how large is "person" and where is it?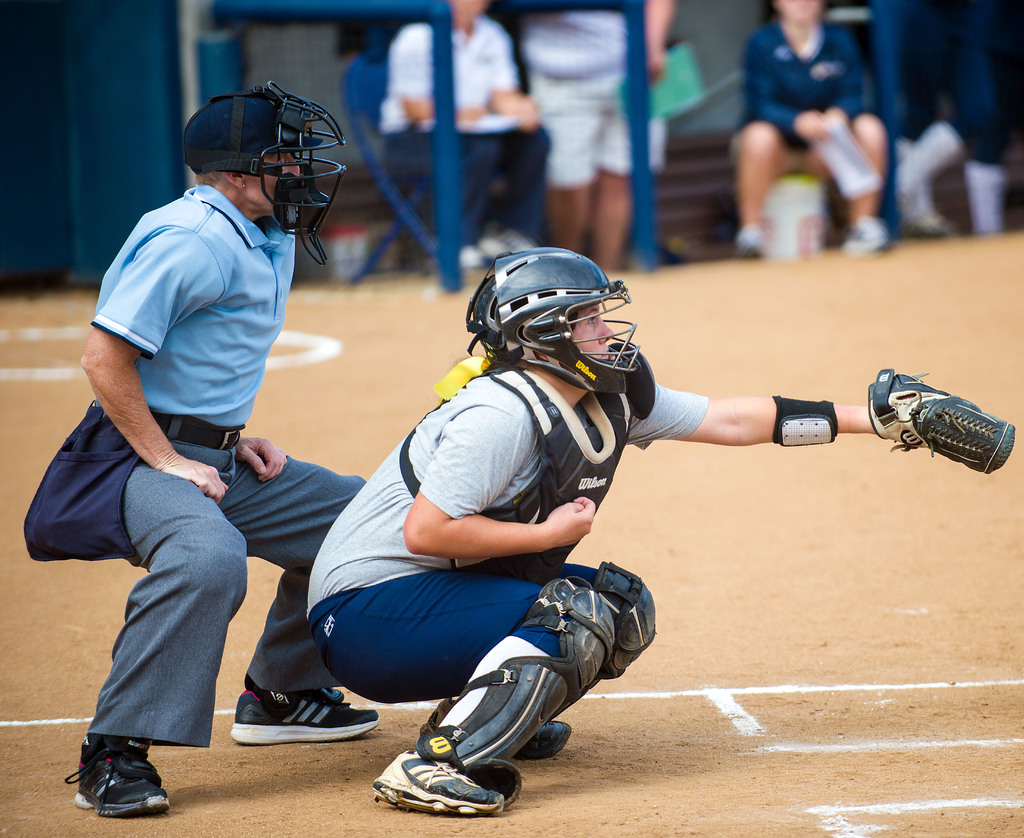
Bounding box: {"x1": 524, "y1": 0, "x2": 672, "y2": 274}.
